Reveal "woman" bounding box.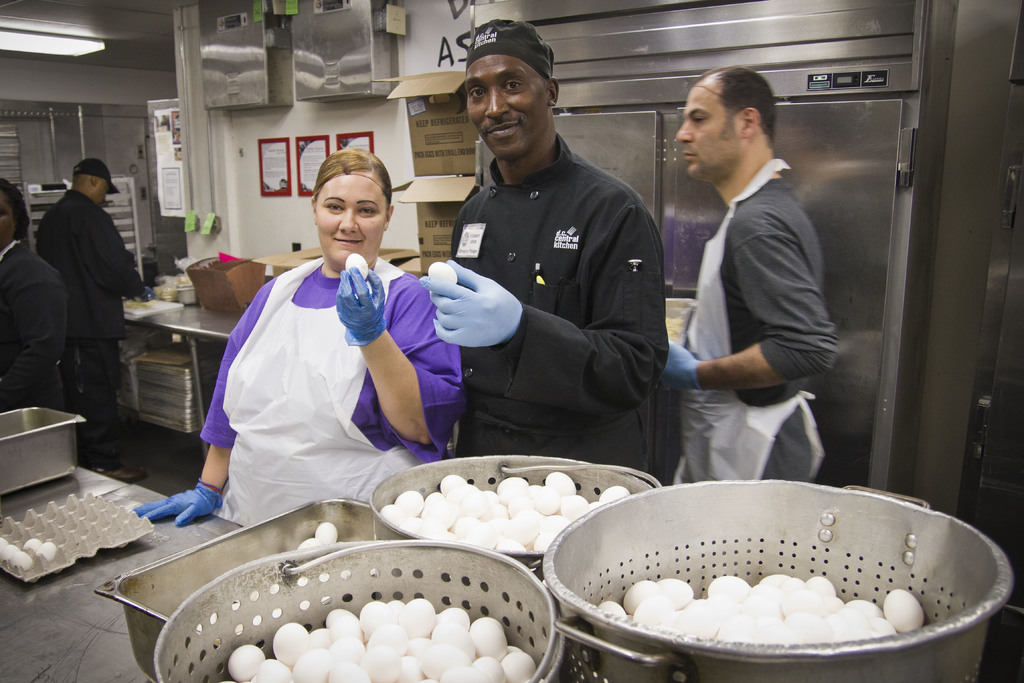
Revealed: Rect(0, 176, 63, 409).
